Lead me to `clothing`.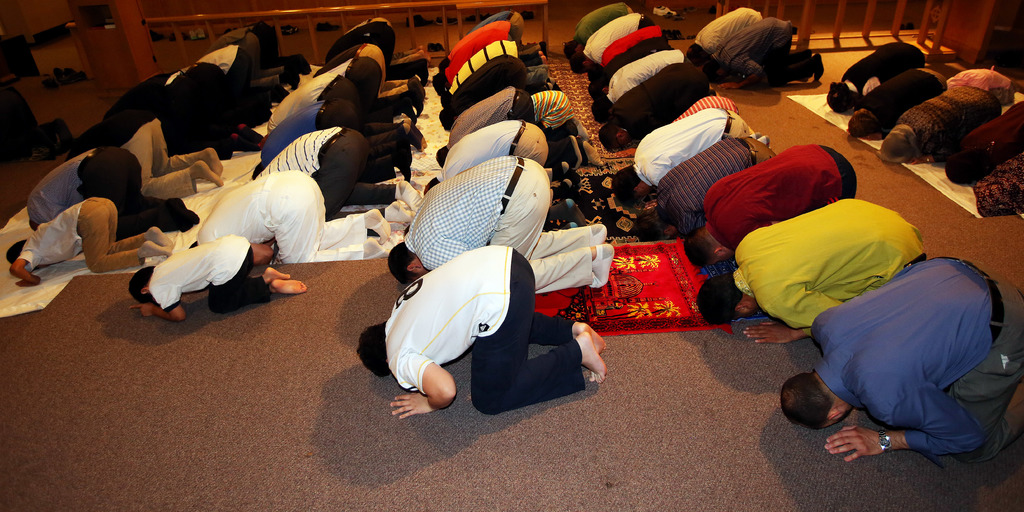
Lead to box=[612, 60, 712, 132].
